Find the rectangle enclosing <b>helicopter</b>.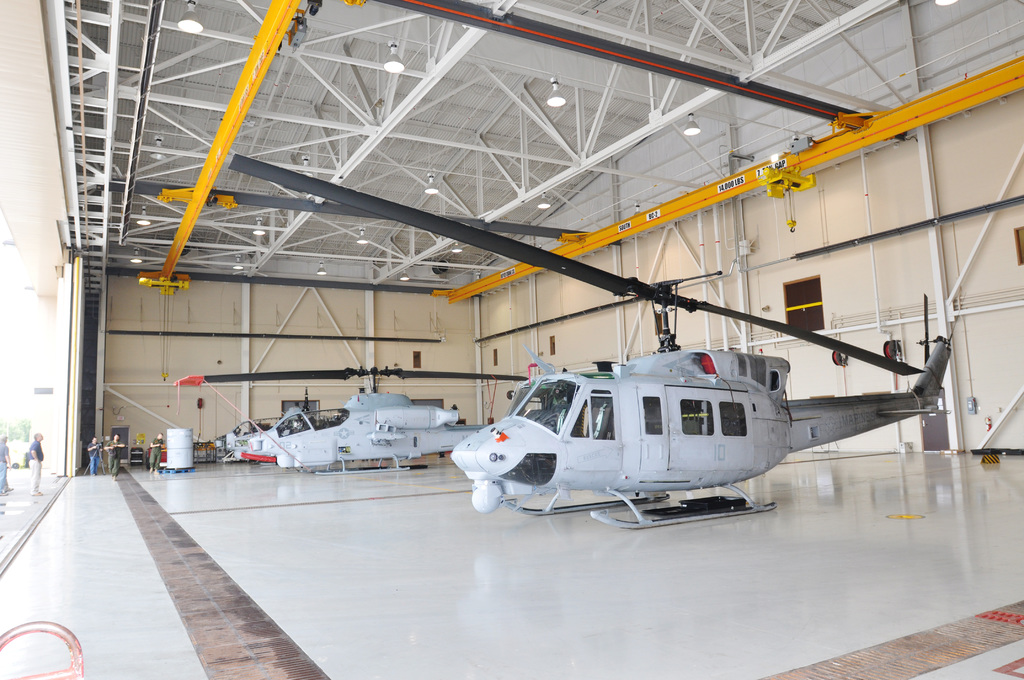
rect(283, 216, 970, 530).
